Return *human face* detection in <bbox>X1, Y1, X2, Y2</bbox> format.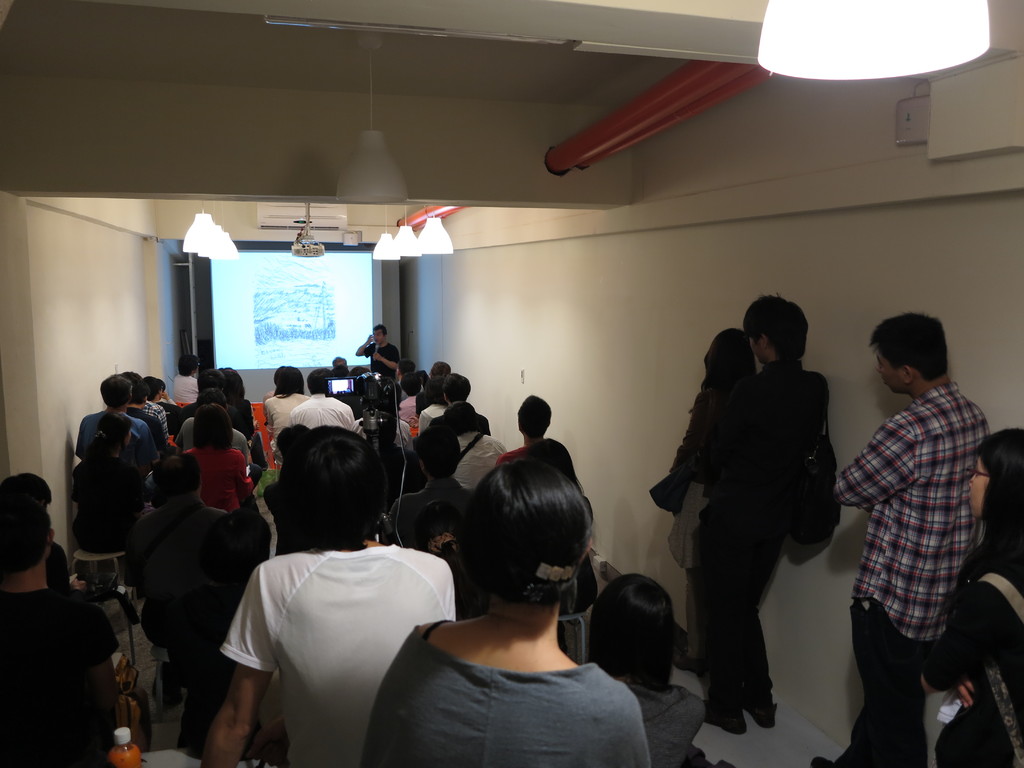
<bbox>444, 397, 488, 435</bbox>.
